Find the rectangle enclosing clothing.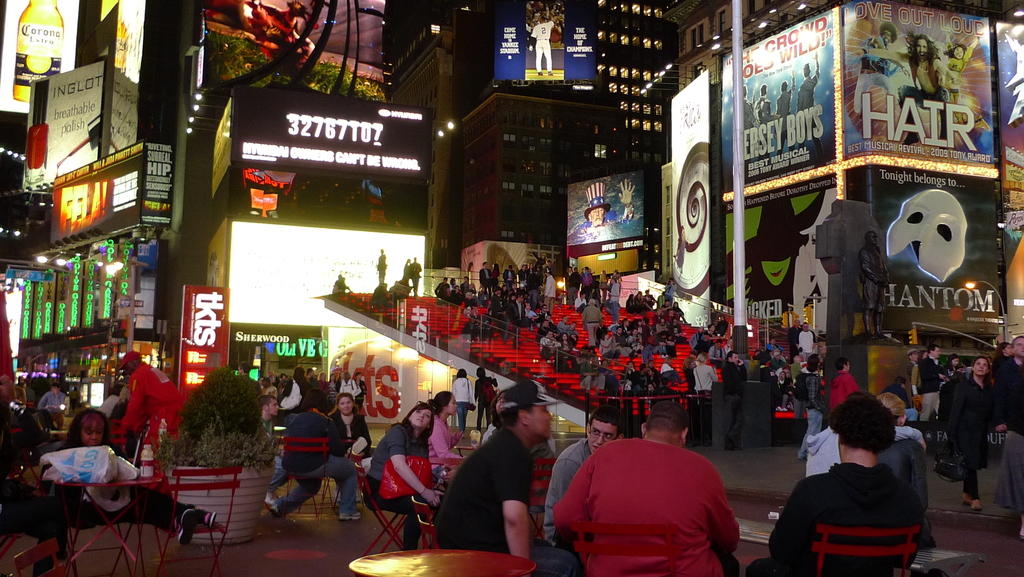
pyautogui.locateOnScreen(938, 369, 1001, 497).
